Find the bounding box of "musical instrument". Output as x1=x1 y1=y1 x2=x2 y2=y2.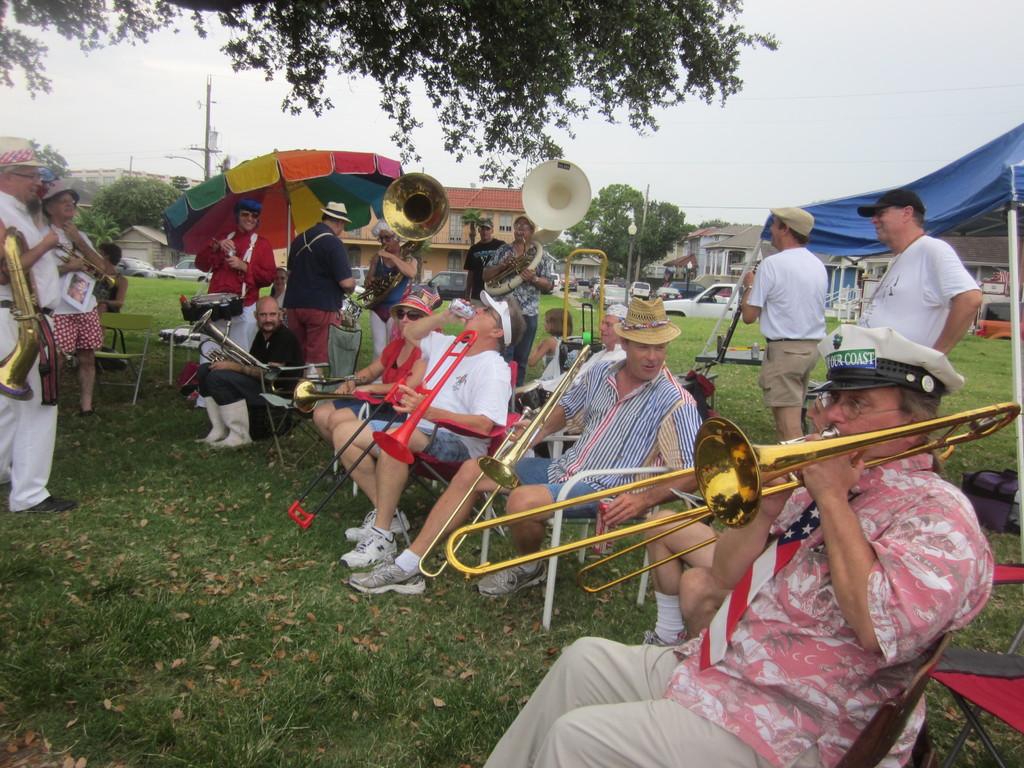
x1=51 y1=241 x2=124 y2=290.
